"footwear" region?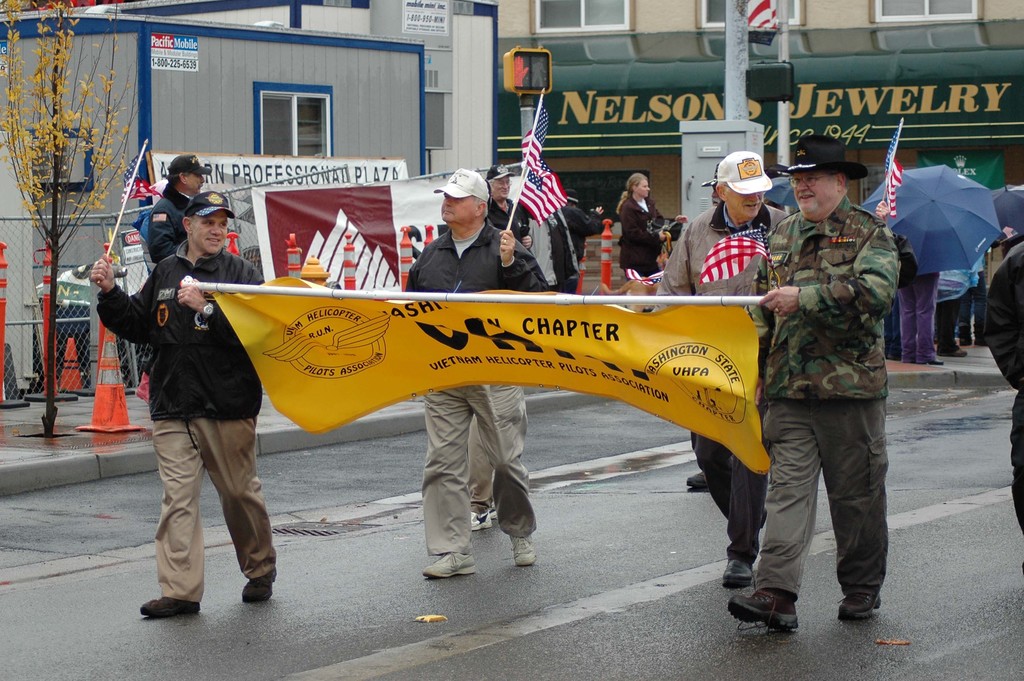
[760, 506, 768, 531]
